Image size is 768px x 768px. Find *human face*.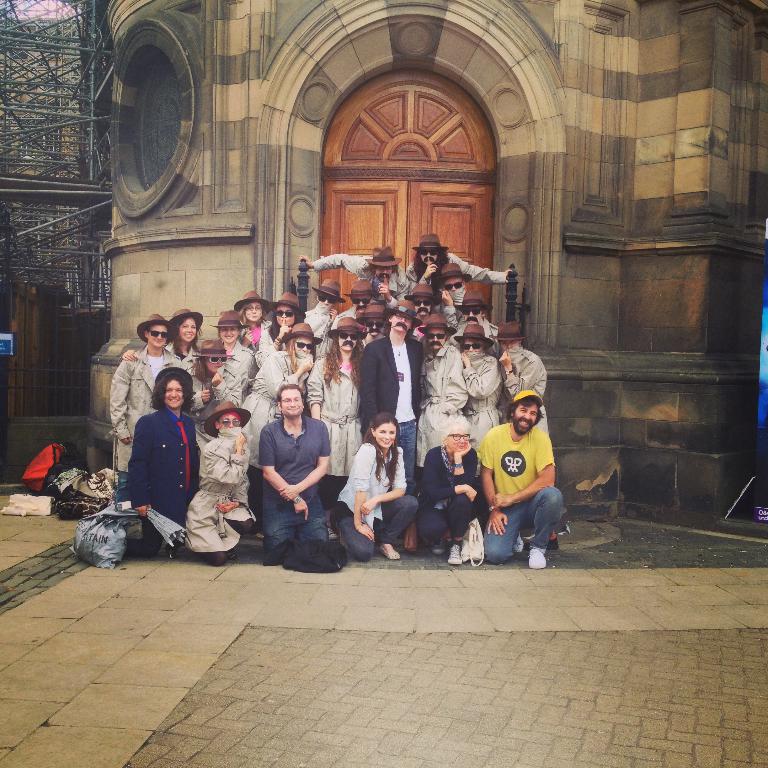
pyautogui.locateOnScreen(167, 381, 187, 406).
